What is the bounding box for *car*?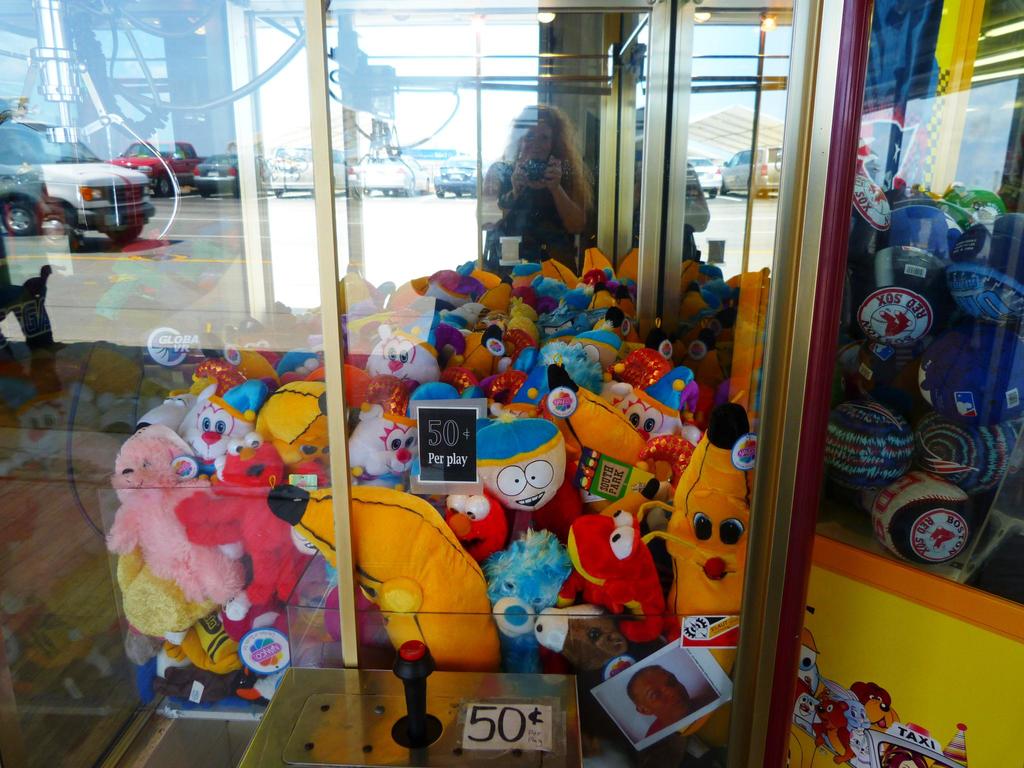
bbox(354, 147, 417, 195).
